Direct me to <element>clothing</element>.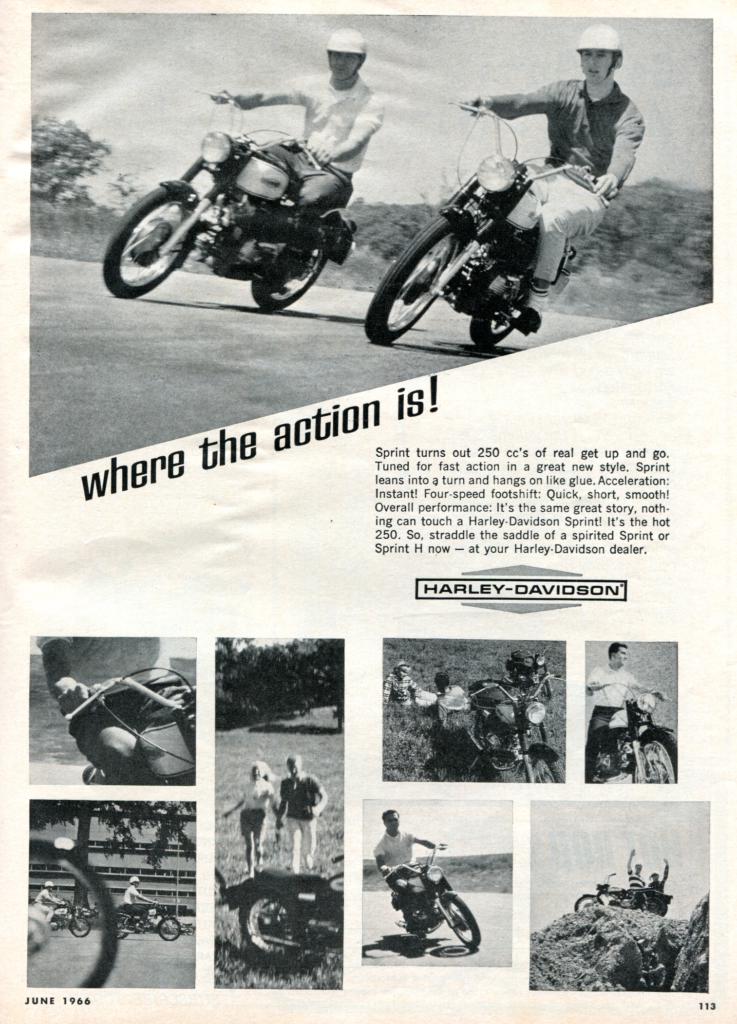
Direction: <box>433,687,468,724</box>.
